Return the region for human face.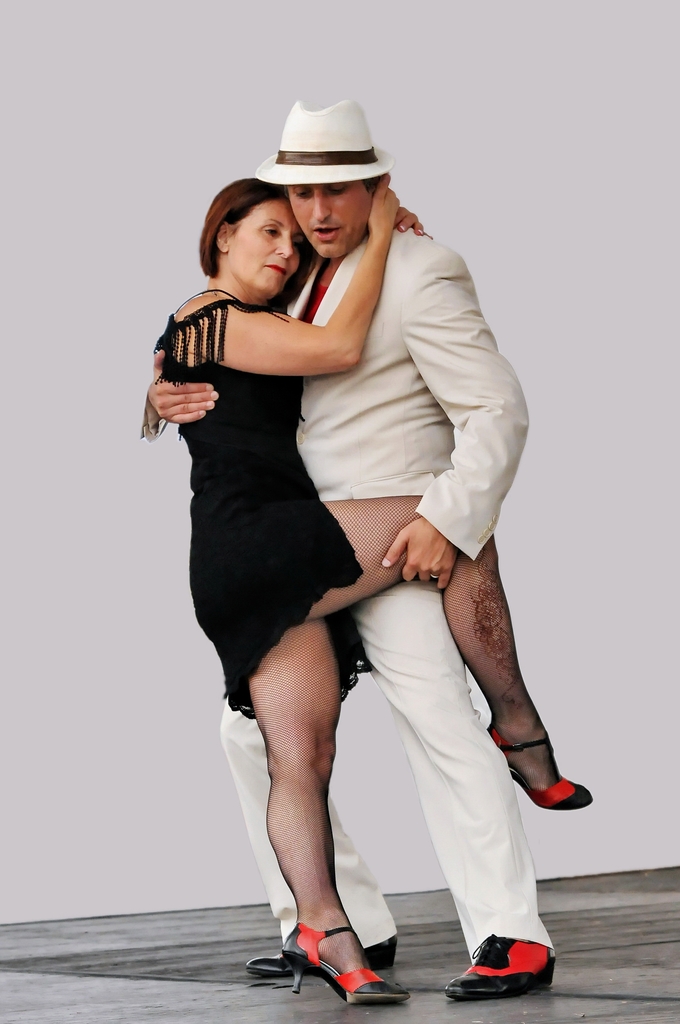
[286, 180, 371, 258].
